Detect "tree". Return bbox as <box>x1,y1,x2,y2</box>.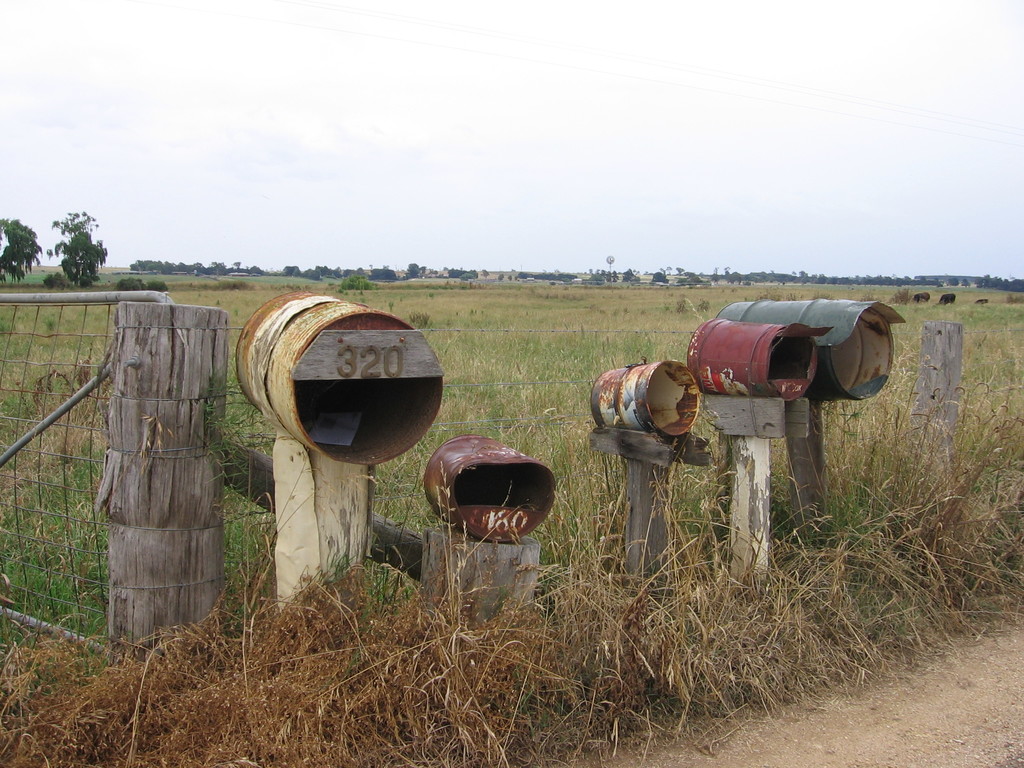
<box>282,263,308,276</box>.
